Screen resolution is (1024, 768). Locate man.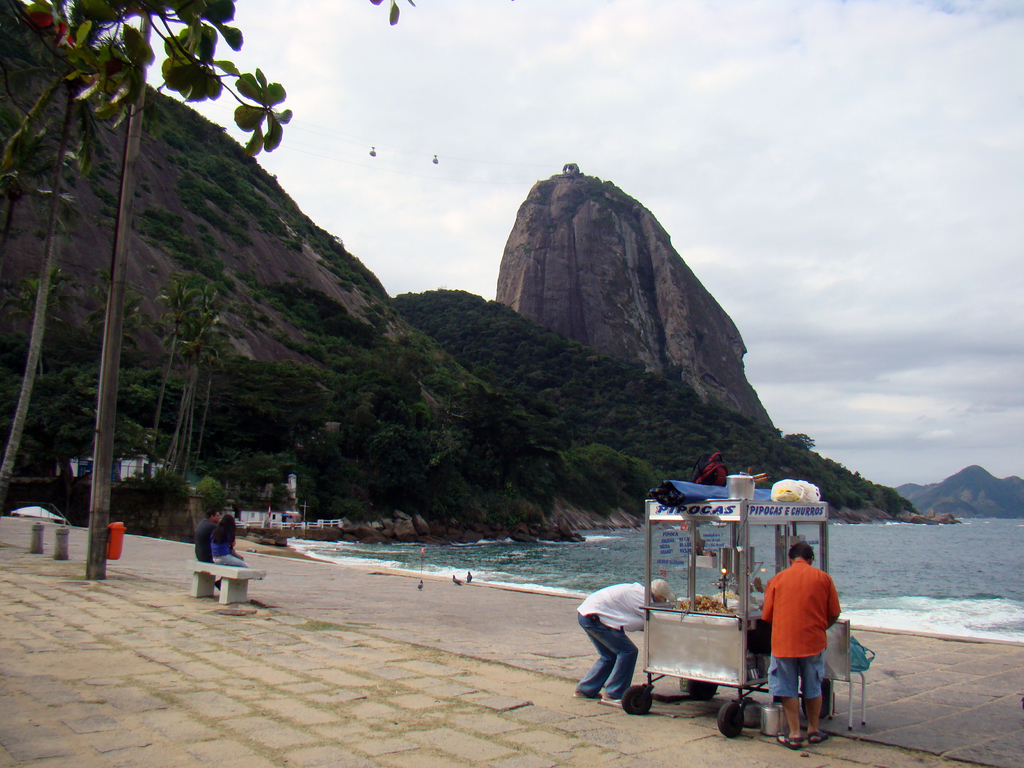
crop(756, 541, 856, 749).
